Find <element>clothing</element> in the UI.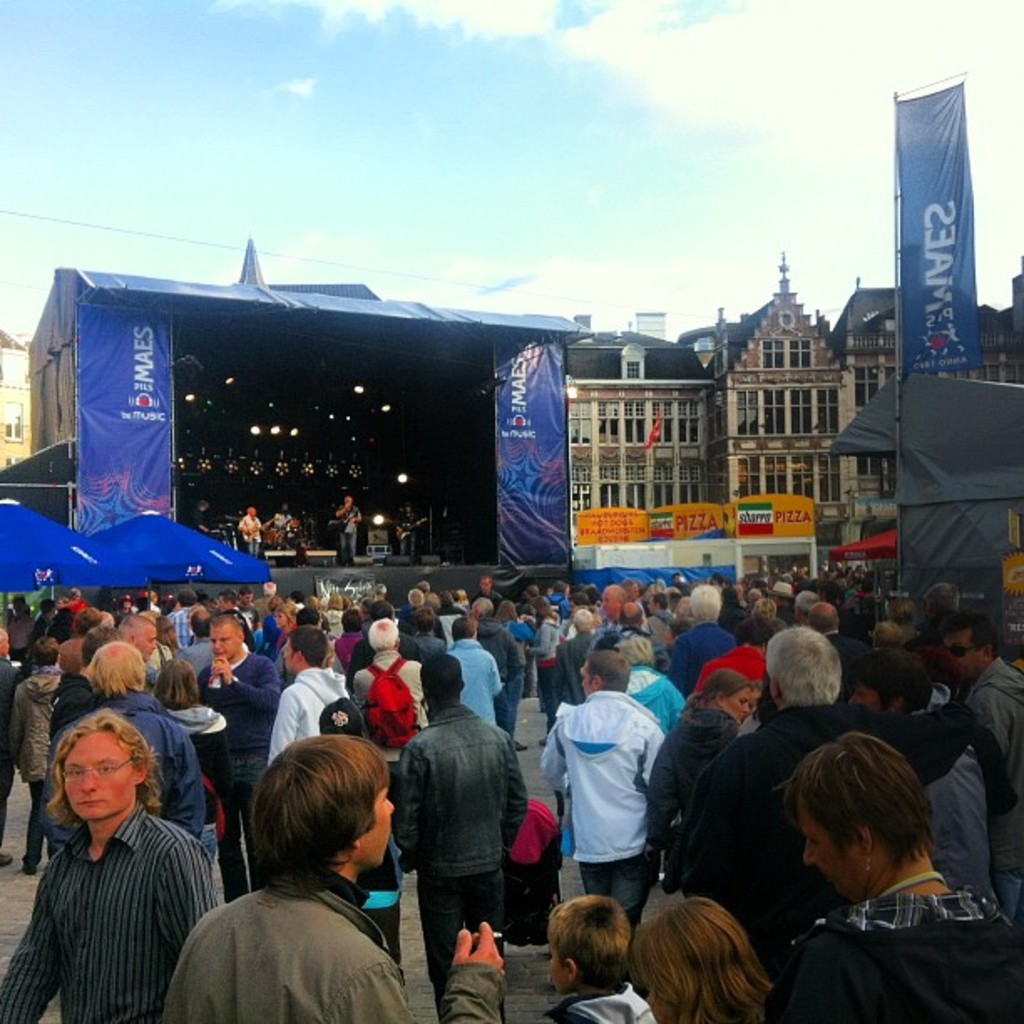
UI element at <region>238, 514, 264, 556</region>.
